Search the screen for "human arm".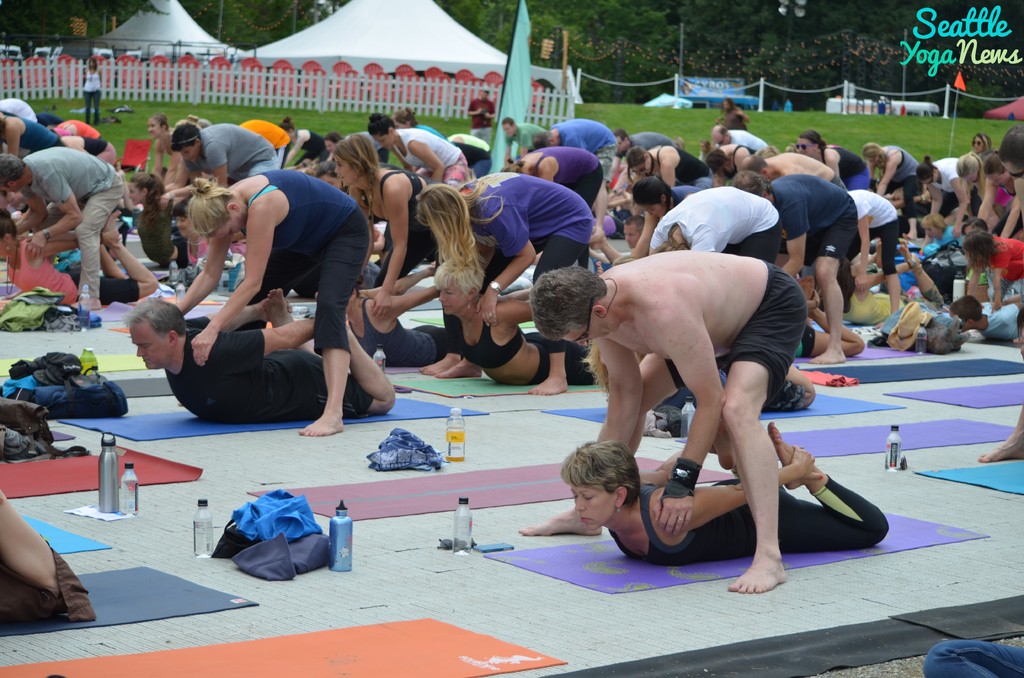
Found at 207, 143, 228, 180.
